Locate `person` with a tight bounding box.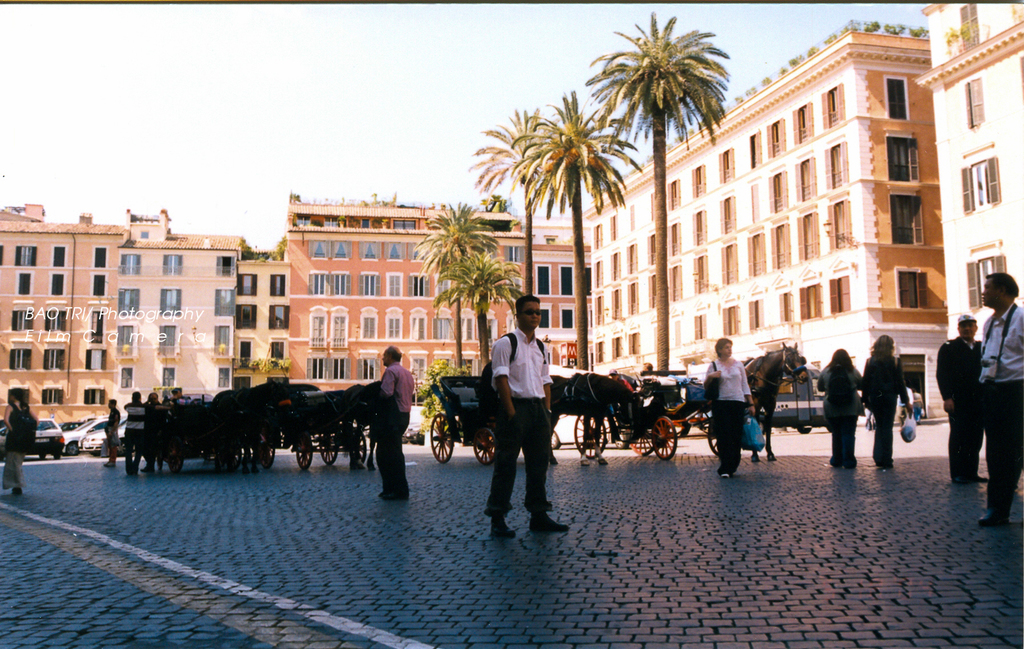
[989, 270, 1023, 519].
